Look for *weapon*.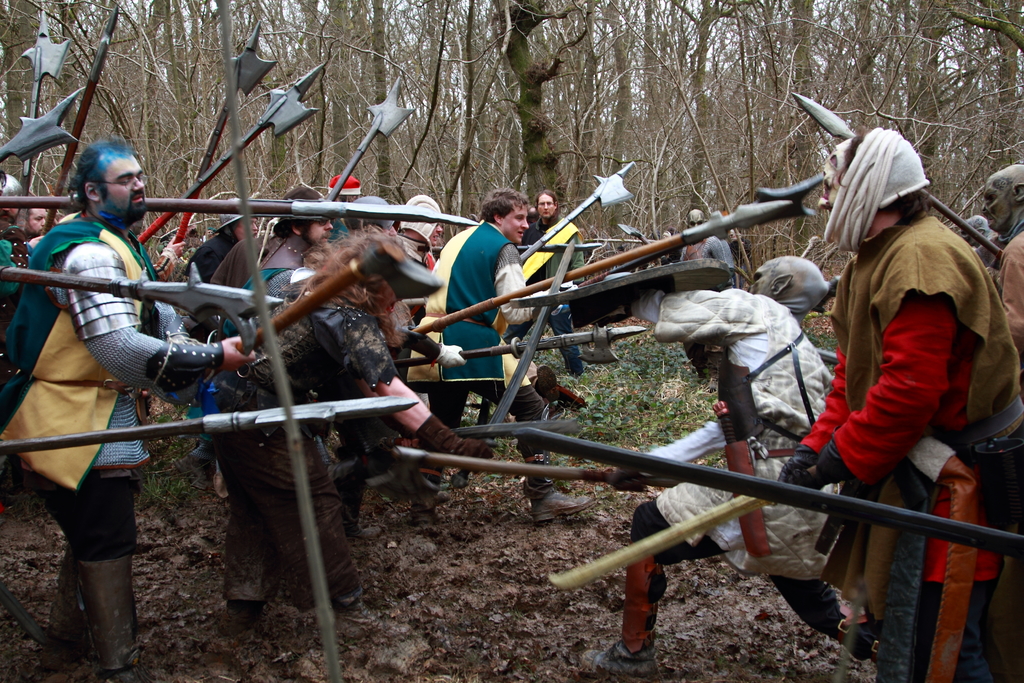
Found: pyautogui.locateOnScreen(794, 92, 1004, 262).
